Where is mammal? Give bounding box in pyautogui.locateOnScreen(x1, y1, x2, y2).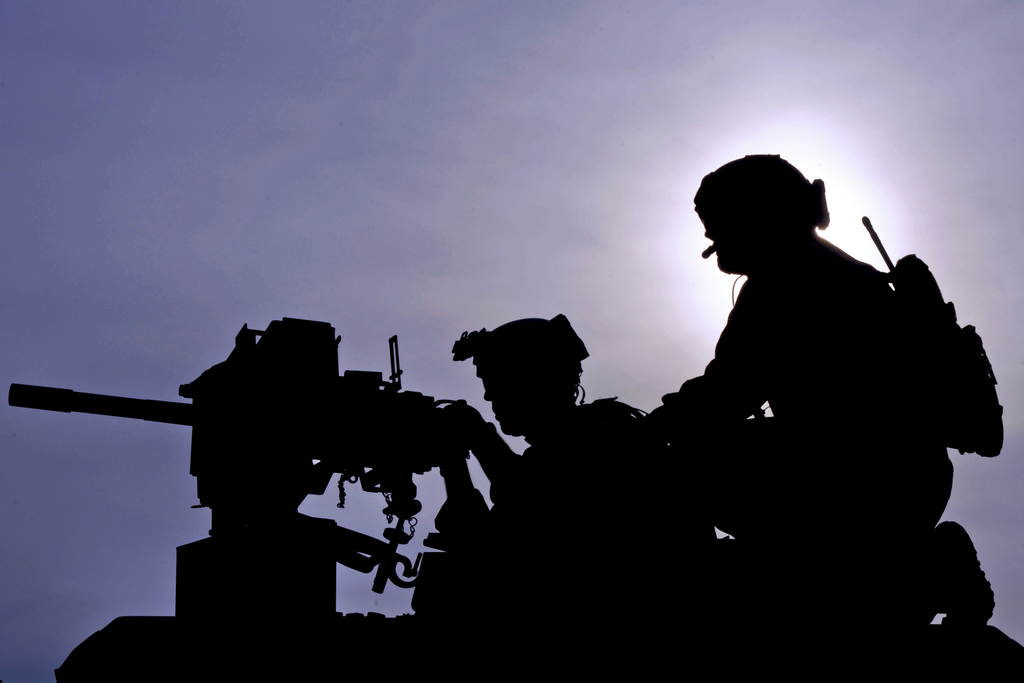
pyautogui.locateOnScreen(431, 314, 721, 682).
